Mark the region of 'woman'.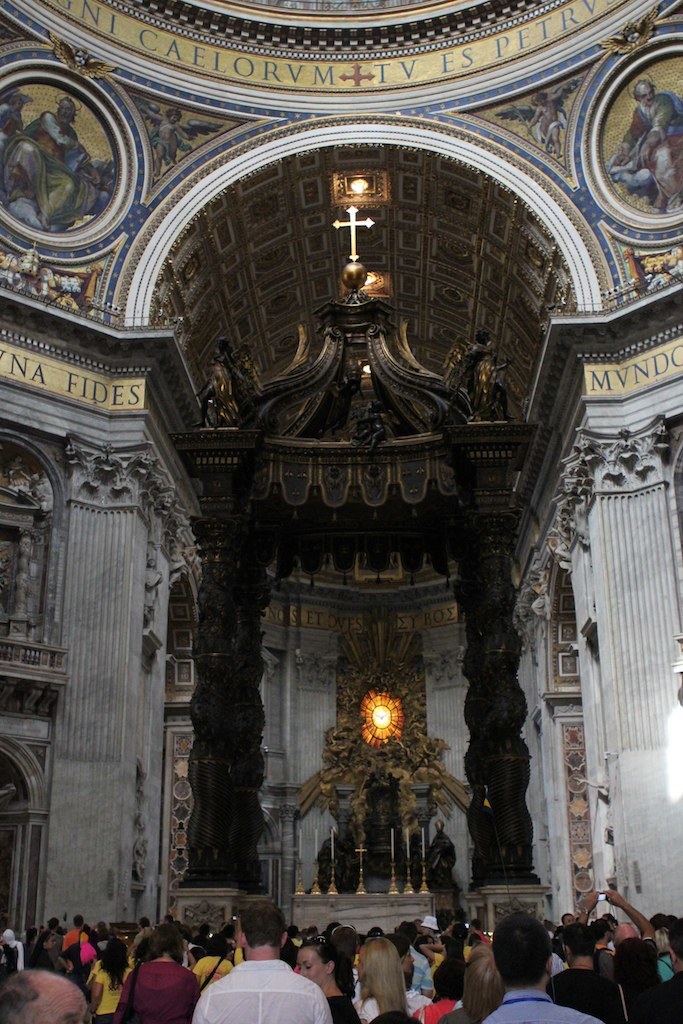
Region: 433,943,509,1023.
